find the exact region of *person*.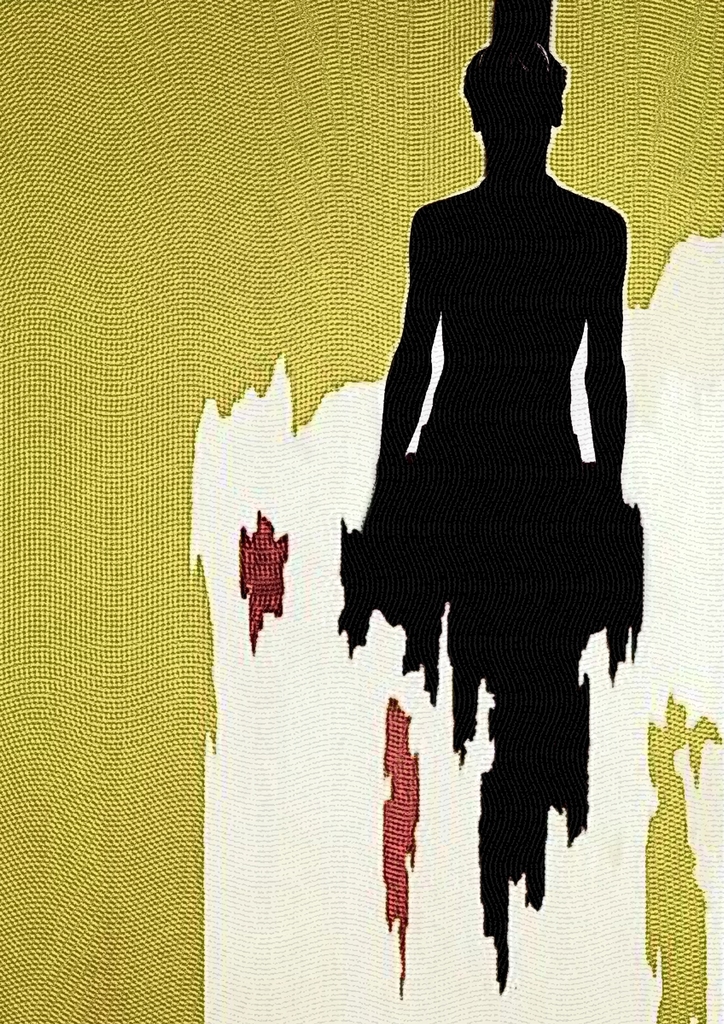
Exact region: <bbox>358, 38, 636, 688</bbox>.
